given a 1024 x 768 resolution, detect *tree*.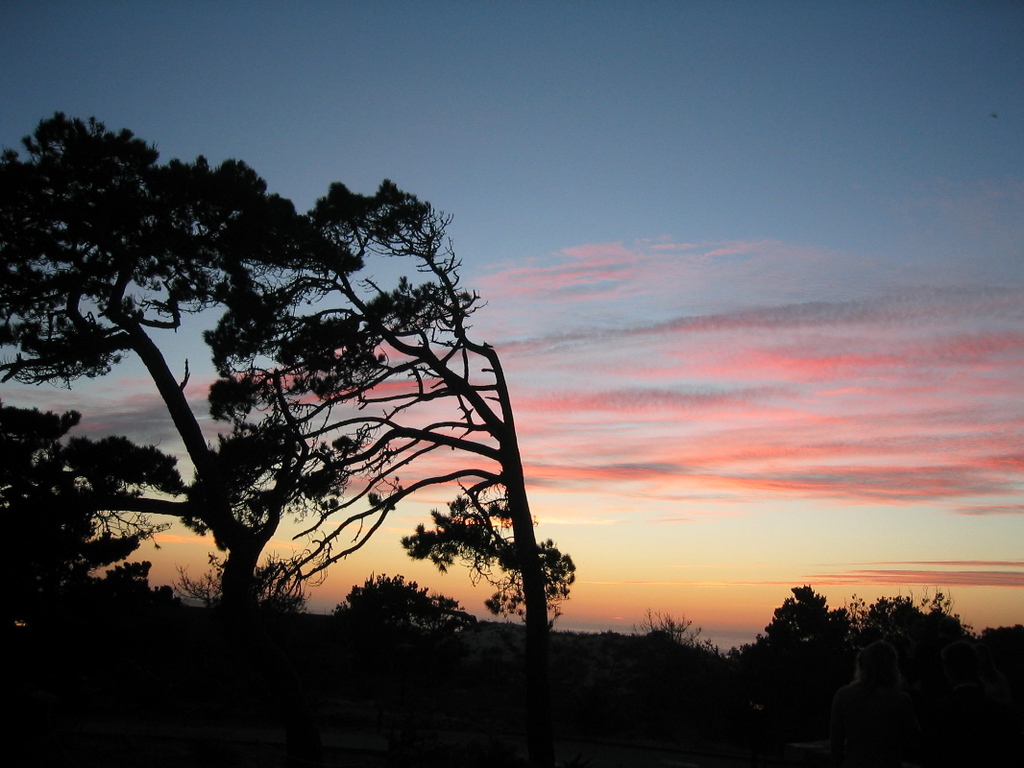
625, 605, 719, 662.
